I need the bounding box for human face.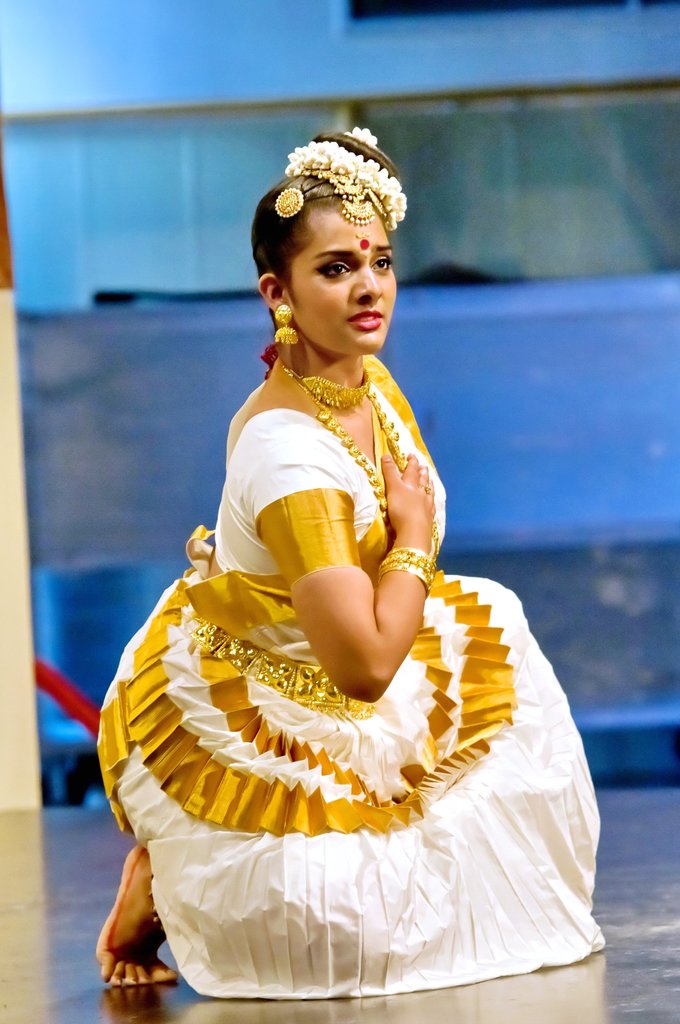
Here it is: bbox=(288, 200, 397, 355).
